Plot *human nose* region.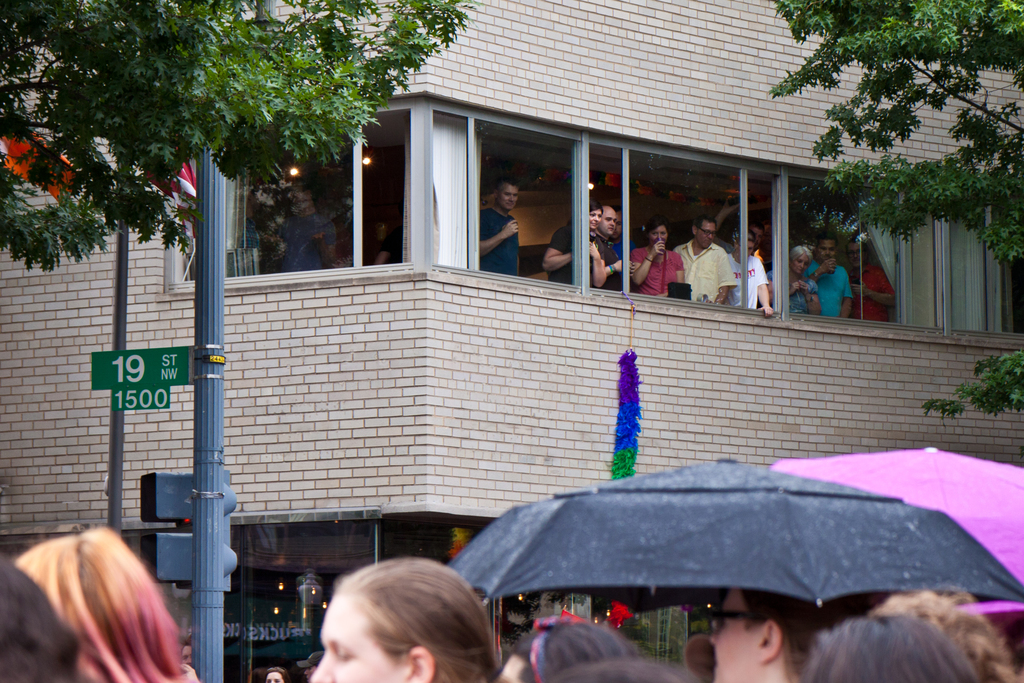
Plotted at (left=309, top=648, right=341, bottom=682).
